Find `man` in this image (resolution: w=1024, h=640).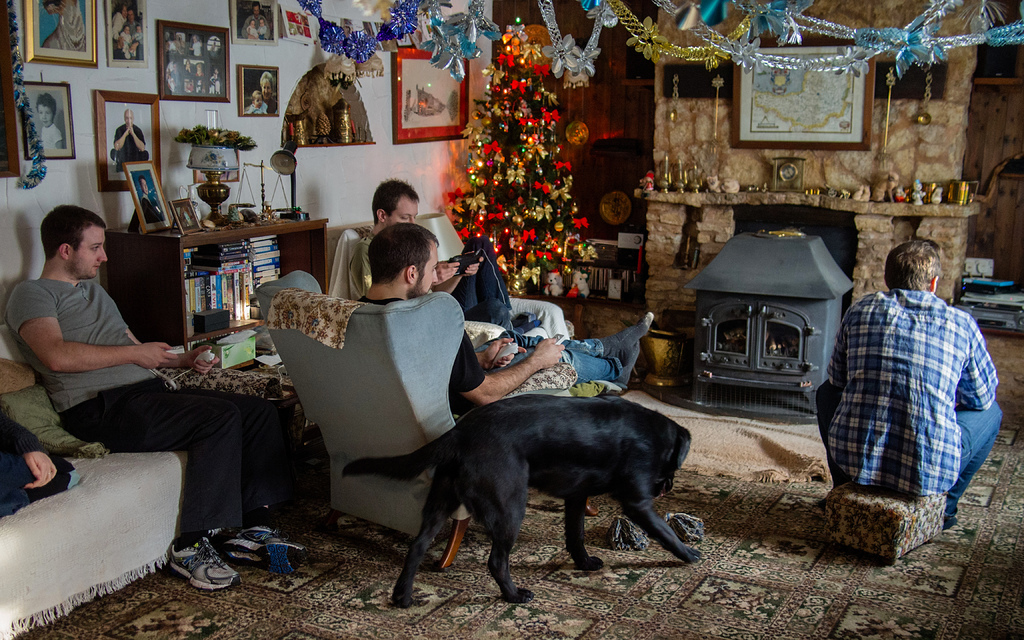
348,172,535,335.
